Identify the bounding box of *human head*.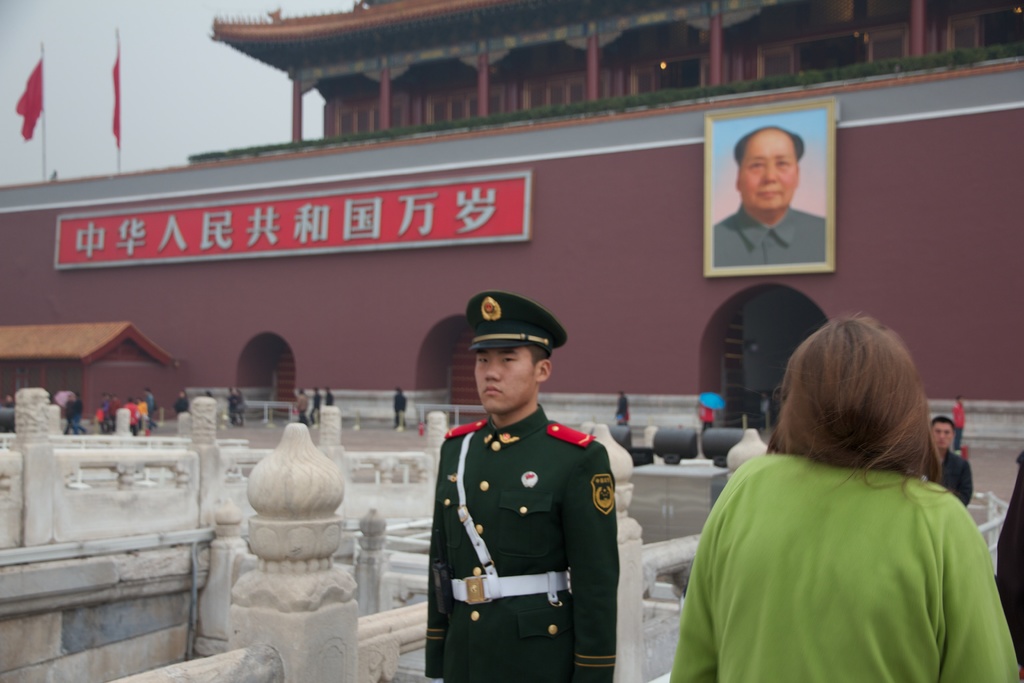
crop(4, 395, 11, 404).
